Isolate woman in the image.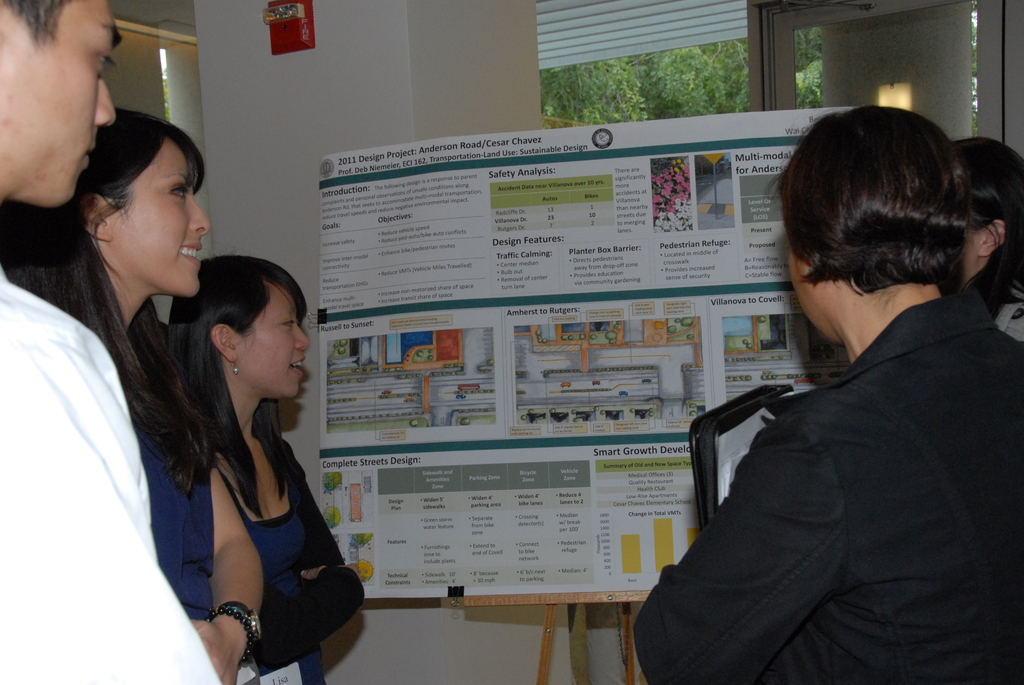
Isolated region: <bbox>0, 104, 278, 684</bbox>.
